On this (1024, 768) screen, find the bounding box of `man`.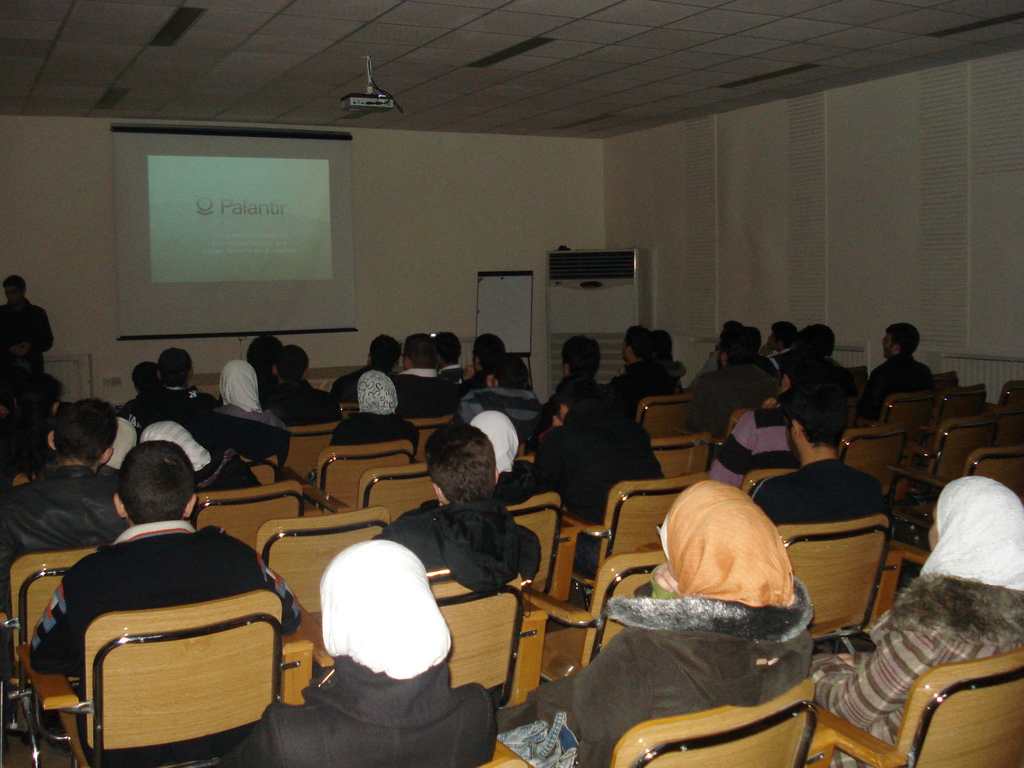
Bounding box: 329, 337, 406, 396.
